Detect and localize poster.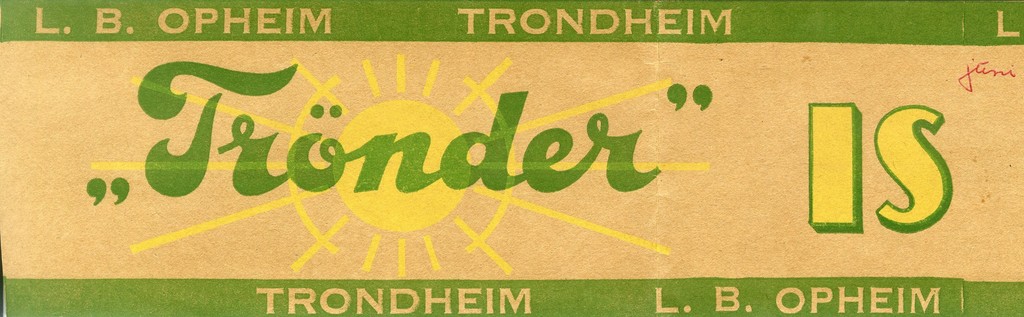
Localized at x1=0 y1=0 x2=1023 y2=316.
